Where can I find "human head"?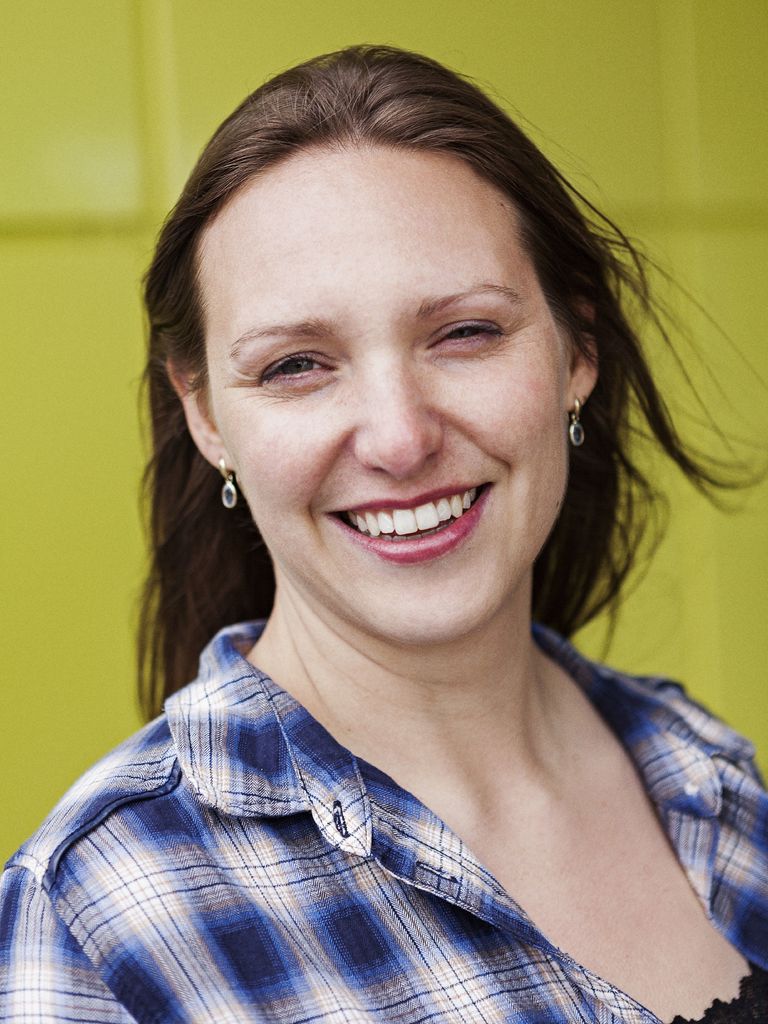
You can find it at (166,52,607,636).
